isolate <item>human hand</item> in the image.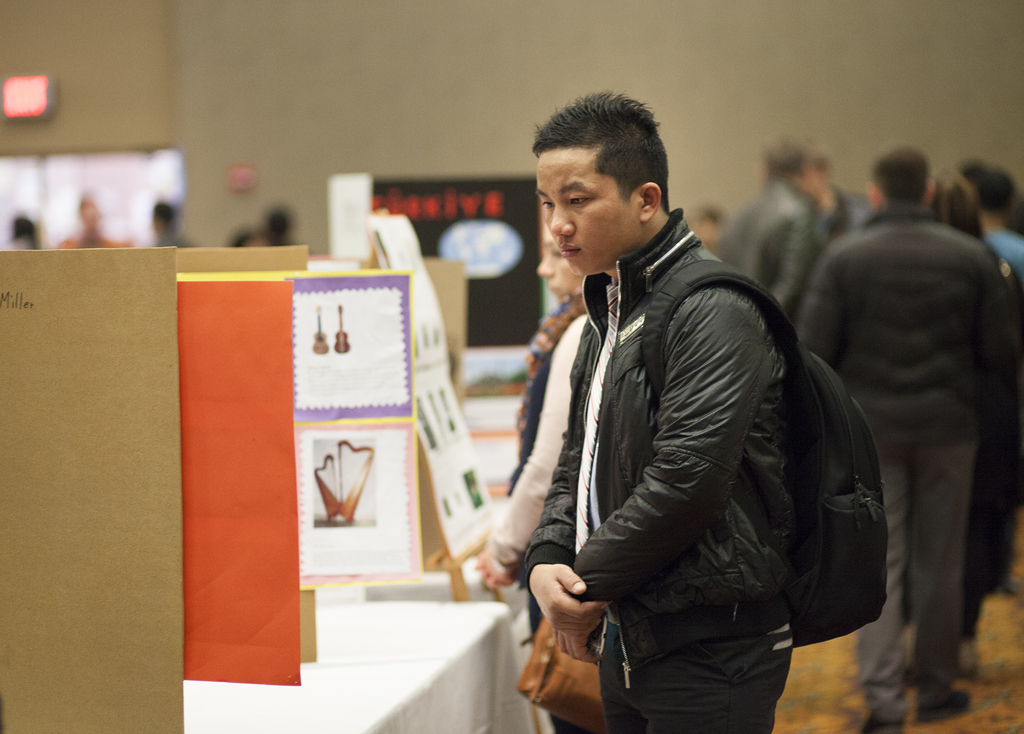
Isolated region: bbox(474, 550, 518, 592).
